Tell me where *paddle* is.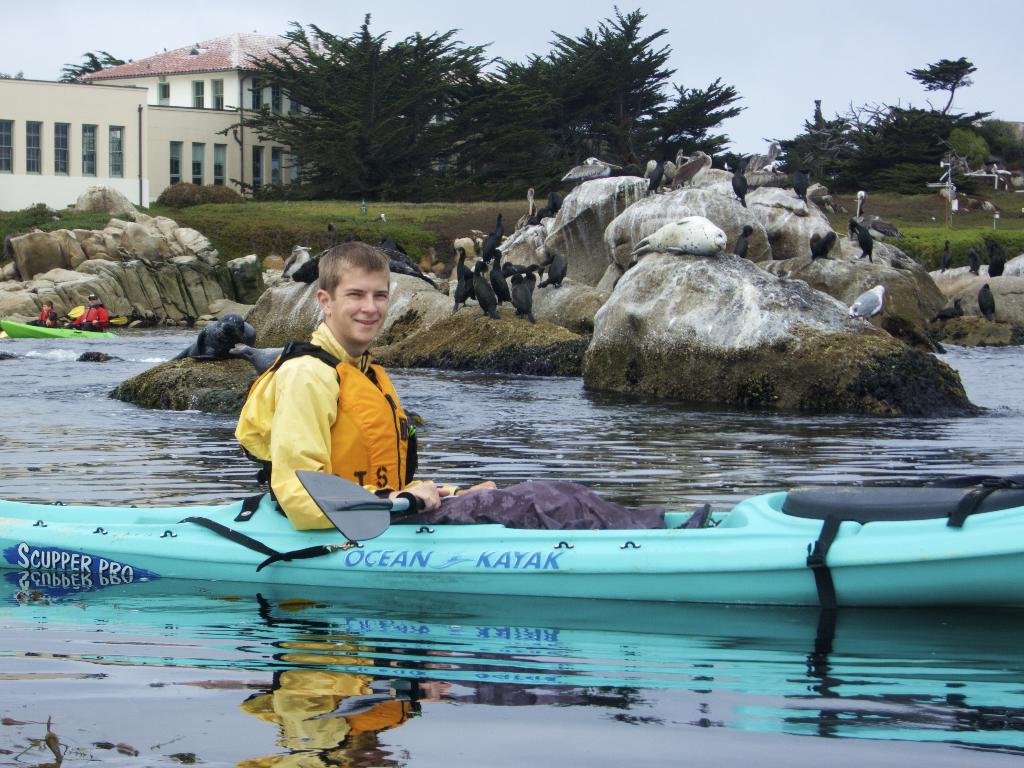
*paddle* is at 298:468:420:550.
